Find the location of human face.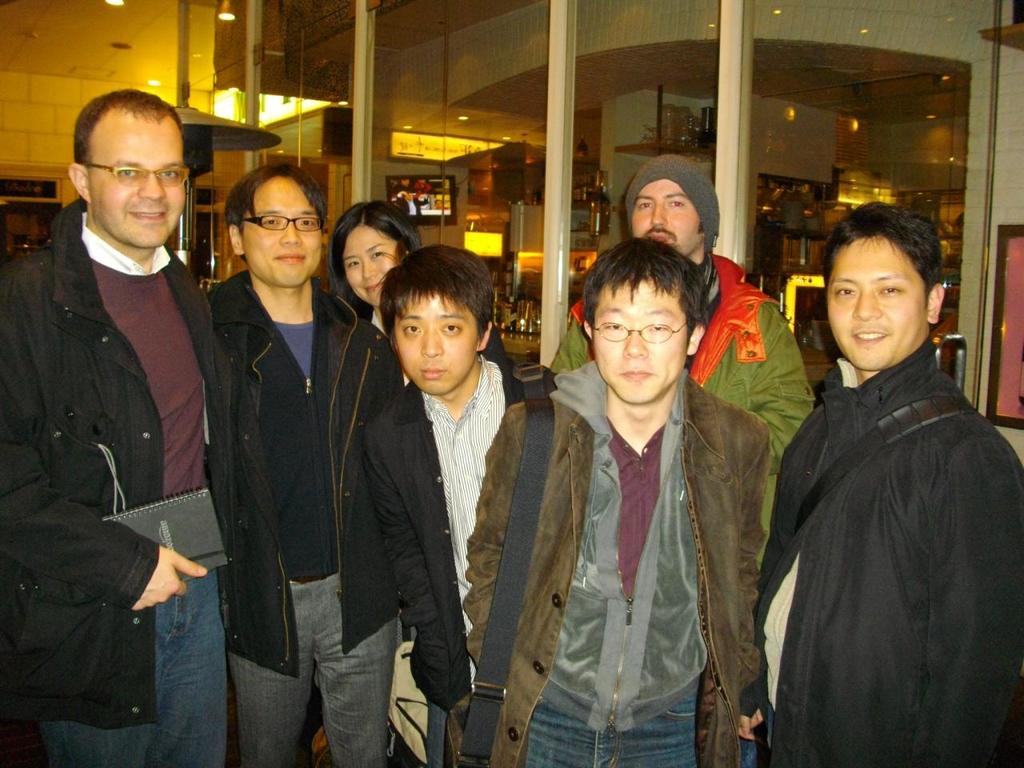
Location: BBox(343, 225, 395, 301).
